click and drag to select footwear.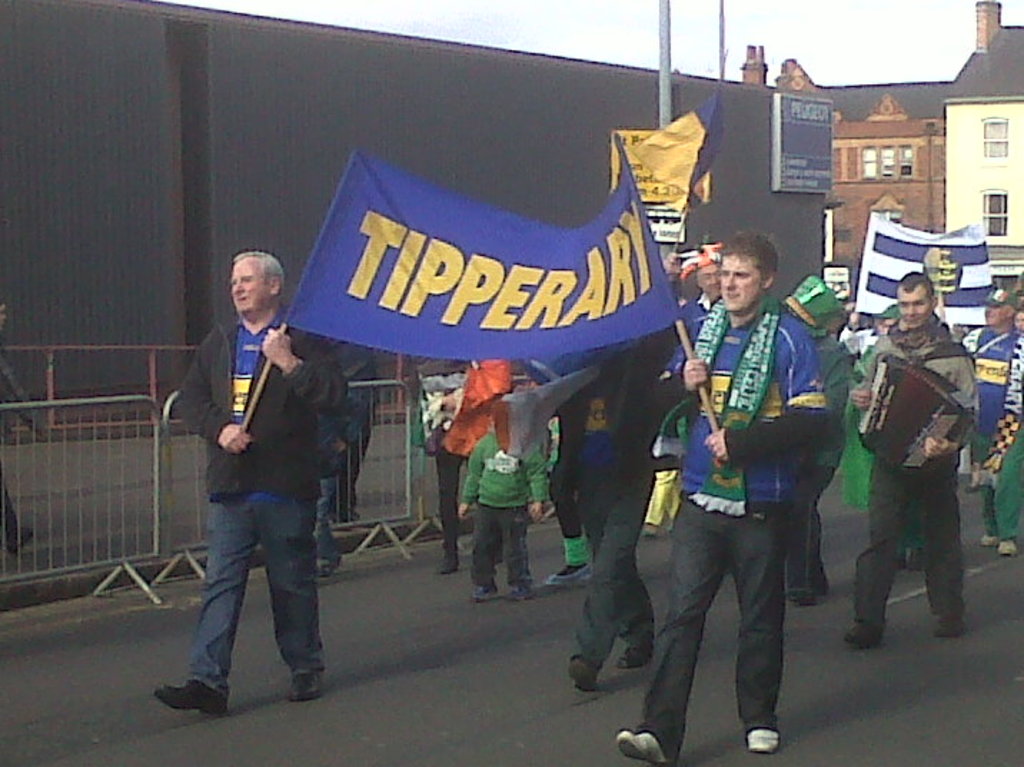
Selection: rect(616, 647, 645, 668).
